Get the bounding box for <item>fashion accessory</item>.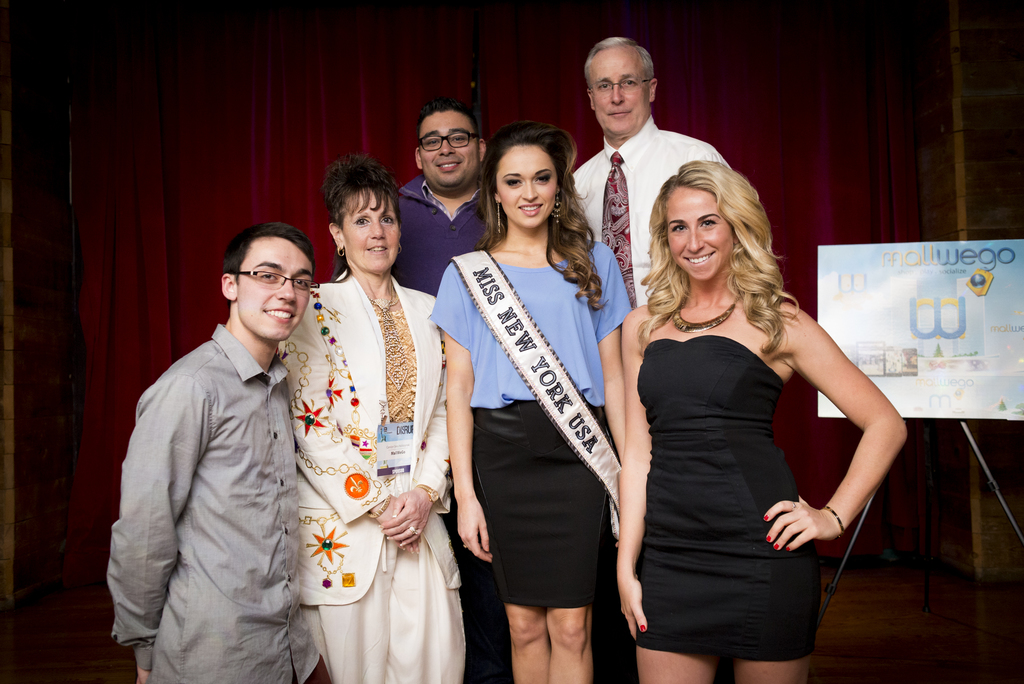
box=[414, 534, 423, 539].
